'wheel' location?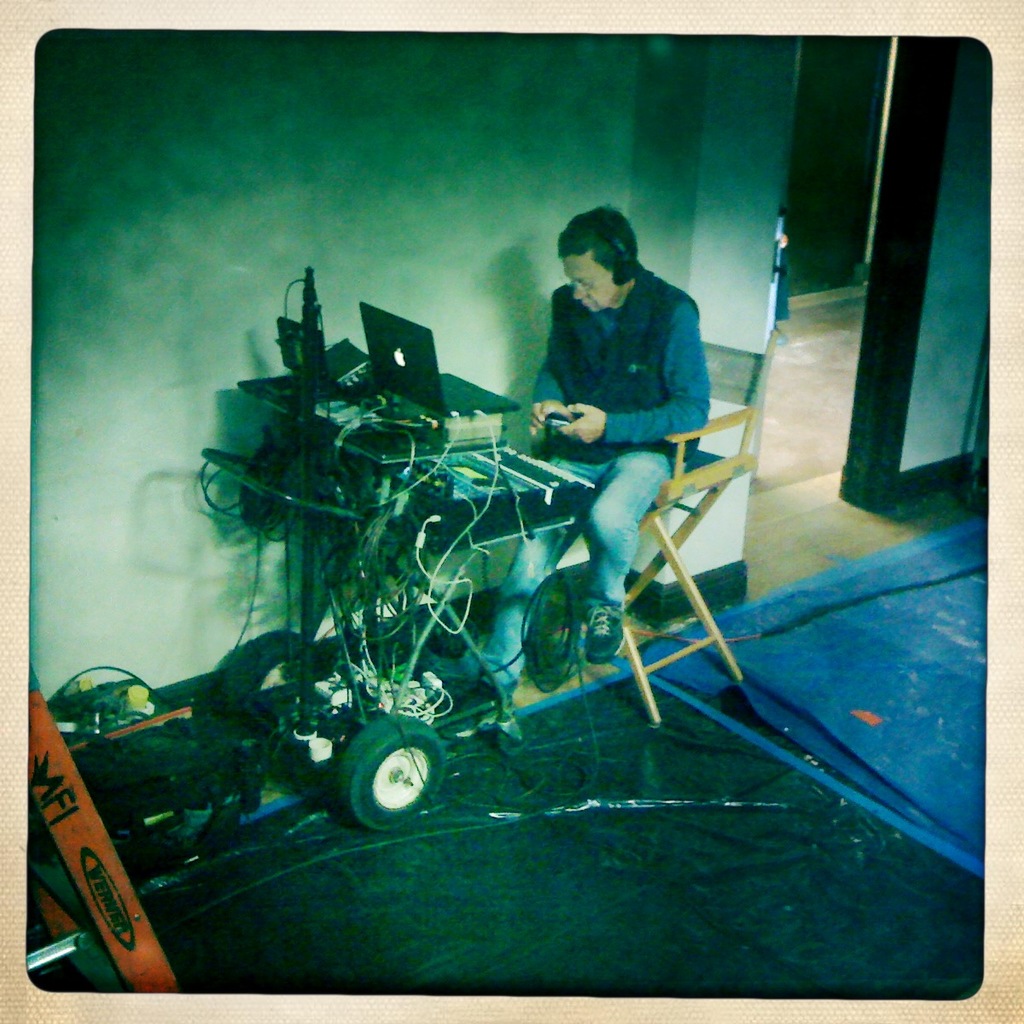
[x1=443, y1=618, x2=480, y2=656]
